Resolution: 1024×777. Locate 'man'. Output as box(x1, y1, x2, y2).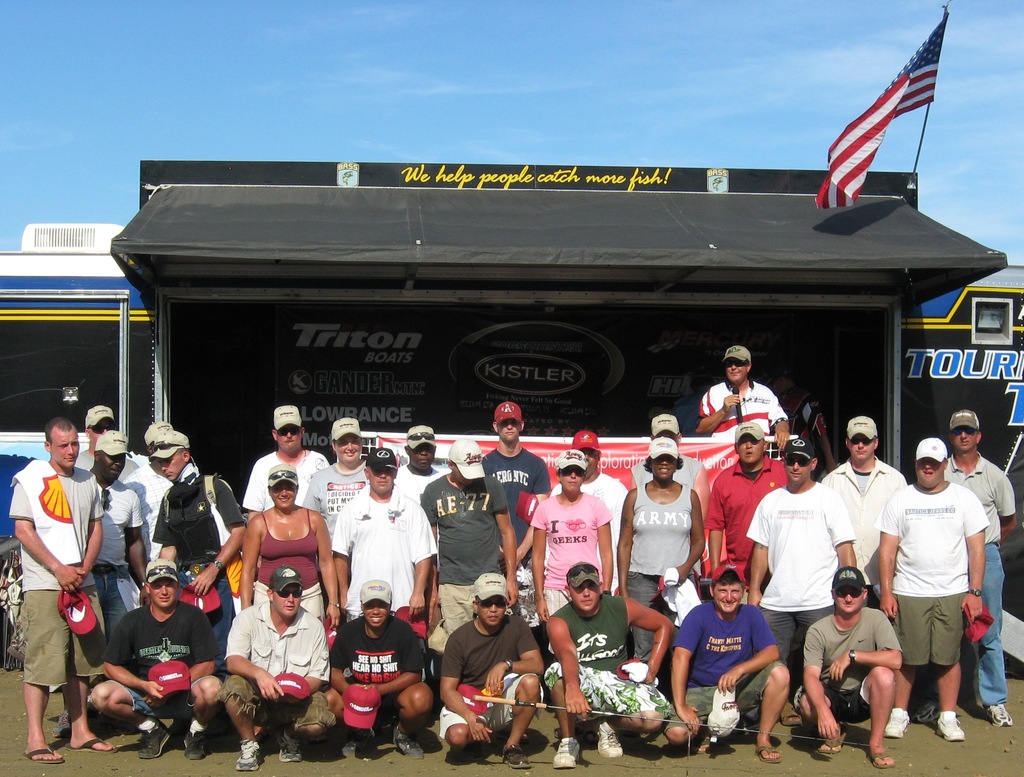
box(621, 408, 713, 560).
